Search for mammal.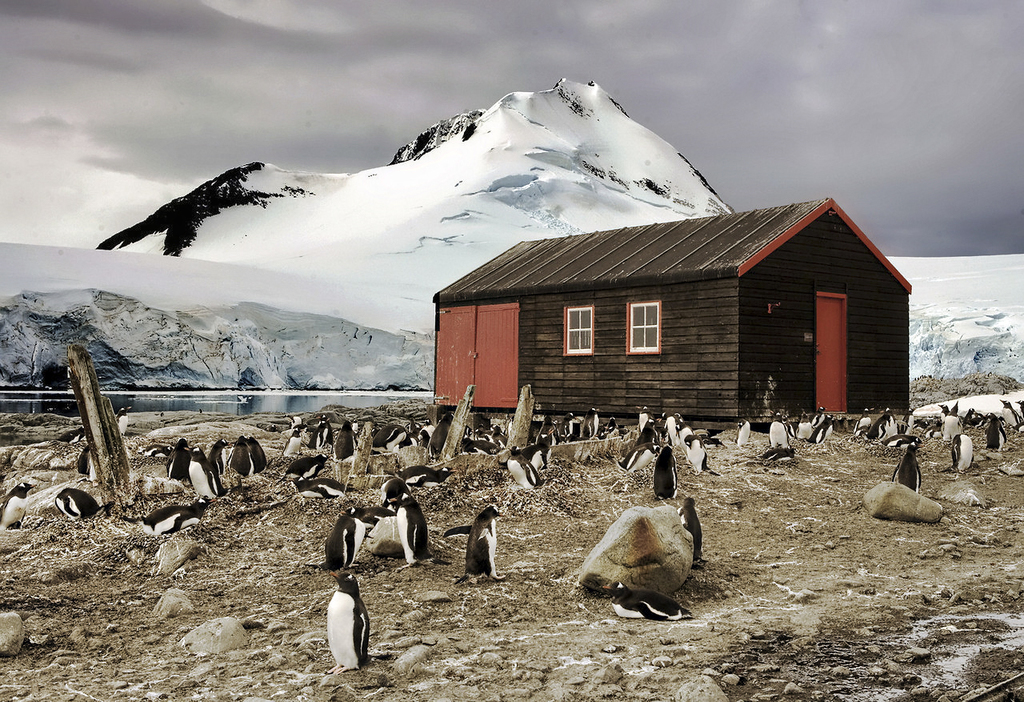
Found at [left=675, top=491, right=710, bottom=566].
